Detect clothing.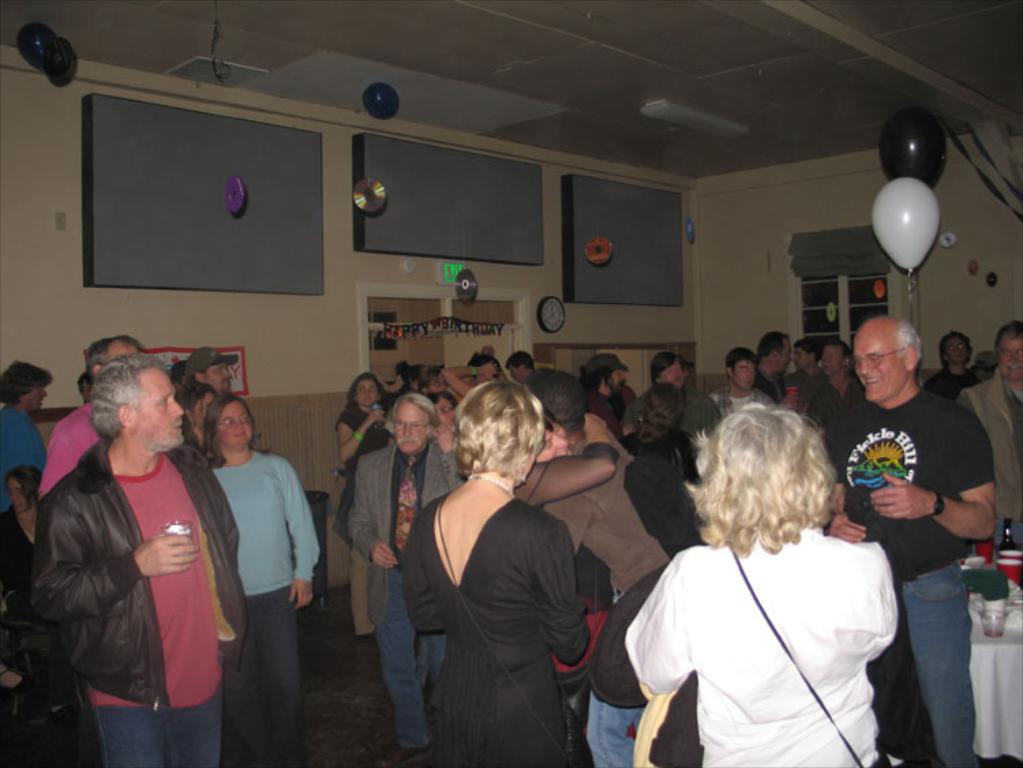
Detected at 626 527 896 767.
